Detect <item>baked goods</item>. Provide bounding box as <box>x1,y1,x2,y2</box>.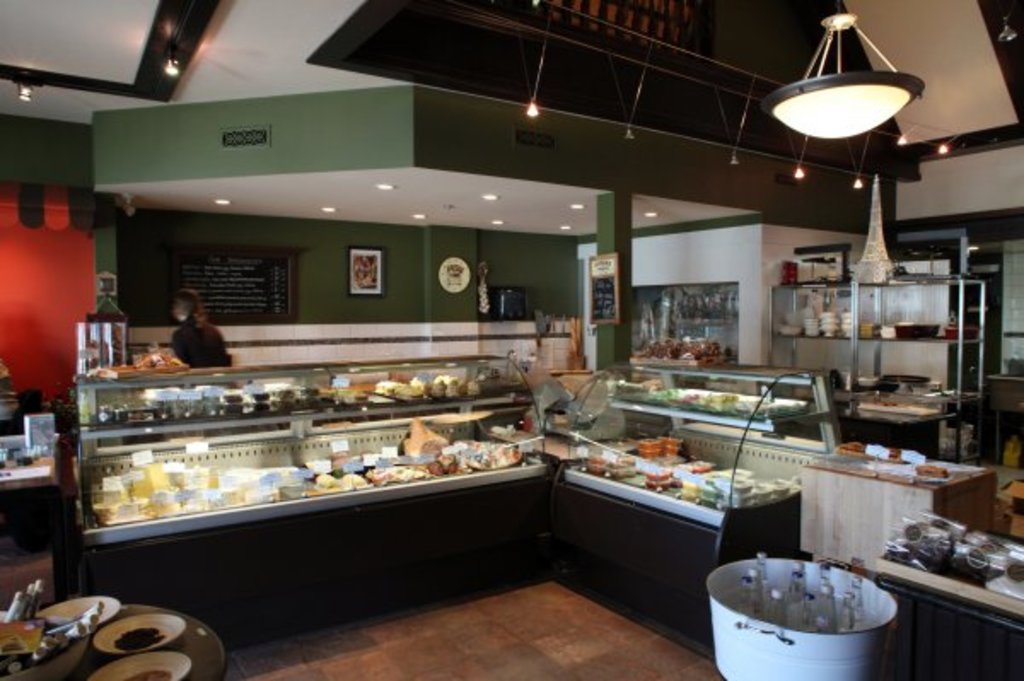
<box>916,466,947,478</box>.
